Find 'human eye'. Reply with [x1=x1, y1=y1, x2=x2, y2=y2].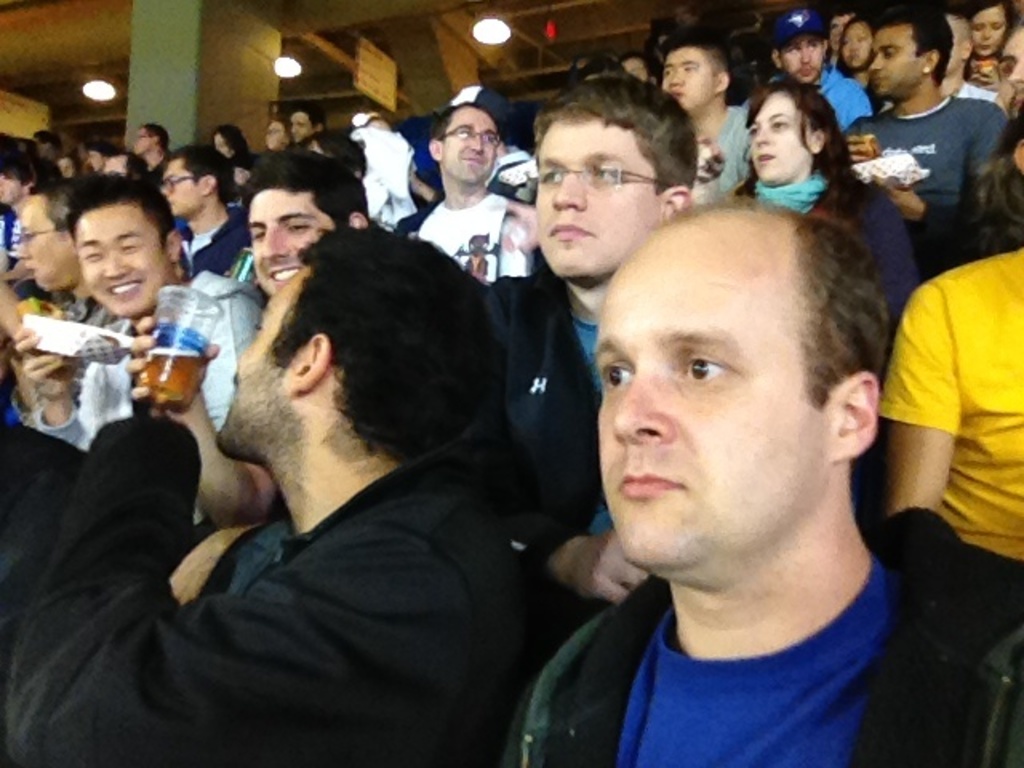
[x1=746, y1=123, x2=762, y2=138].
